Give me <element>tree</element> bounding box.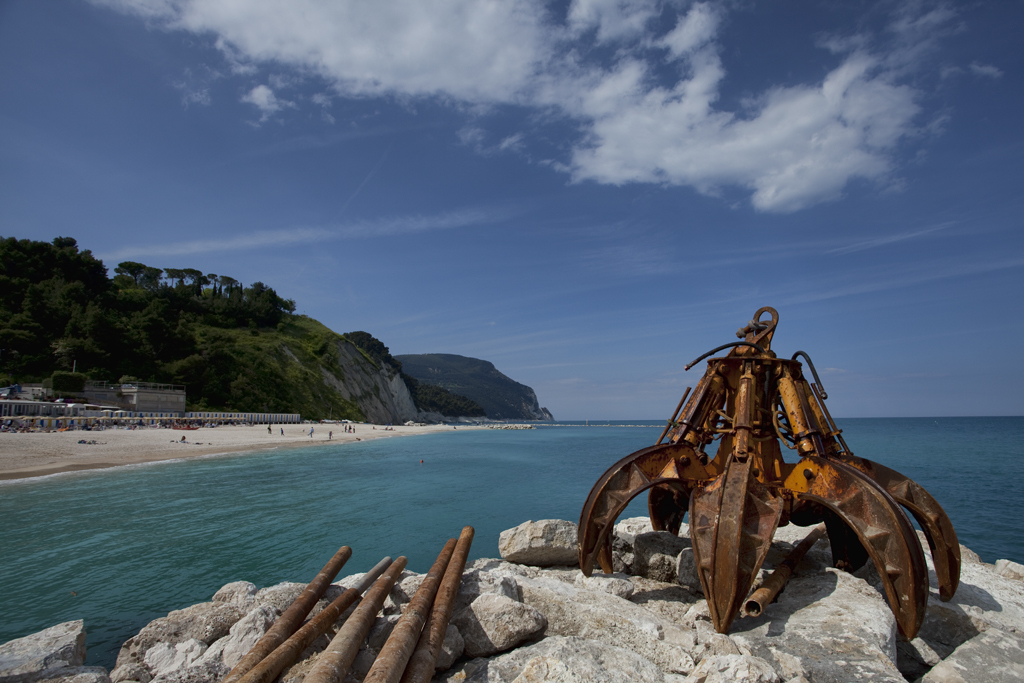
<box>178,342,250,404</box>.
